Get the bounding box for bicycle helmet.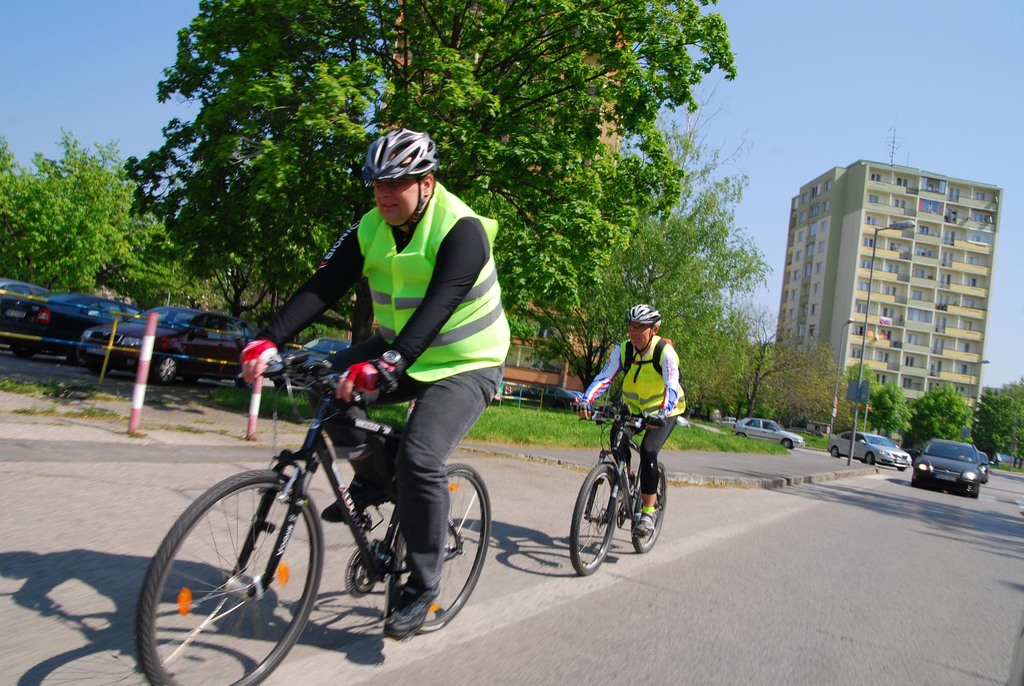
left=626, top=301, right=660, bottom=327.
